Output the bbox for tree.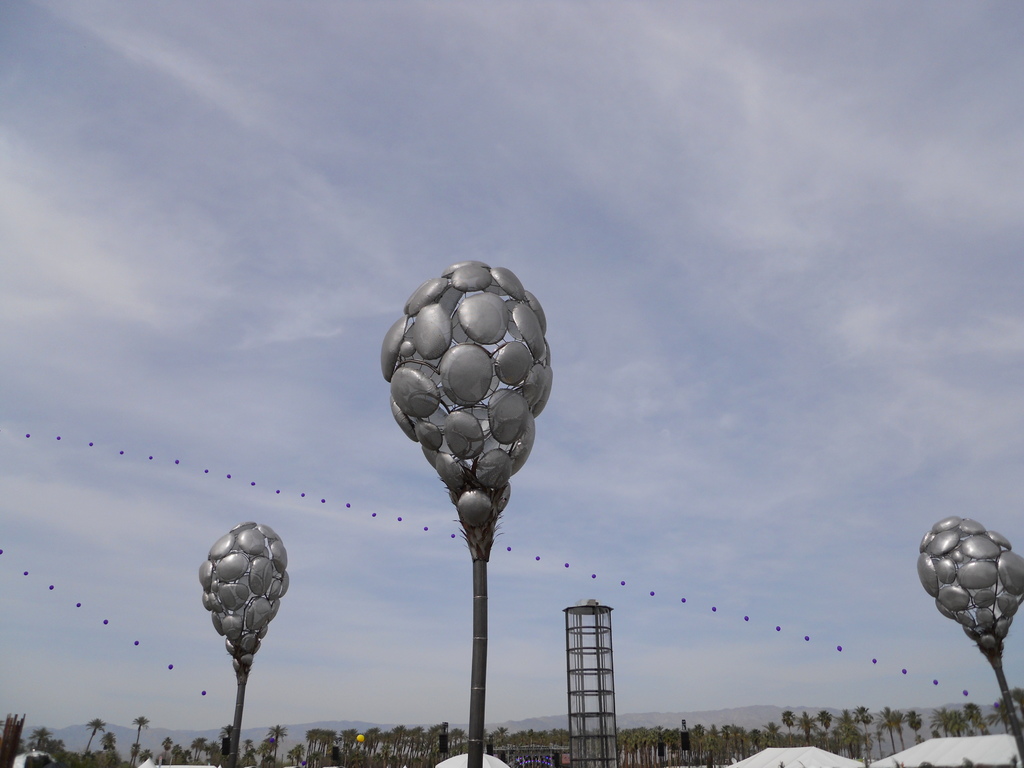
Rect(961, 701, 984, 737).
